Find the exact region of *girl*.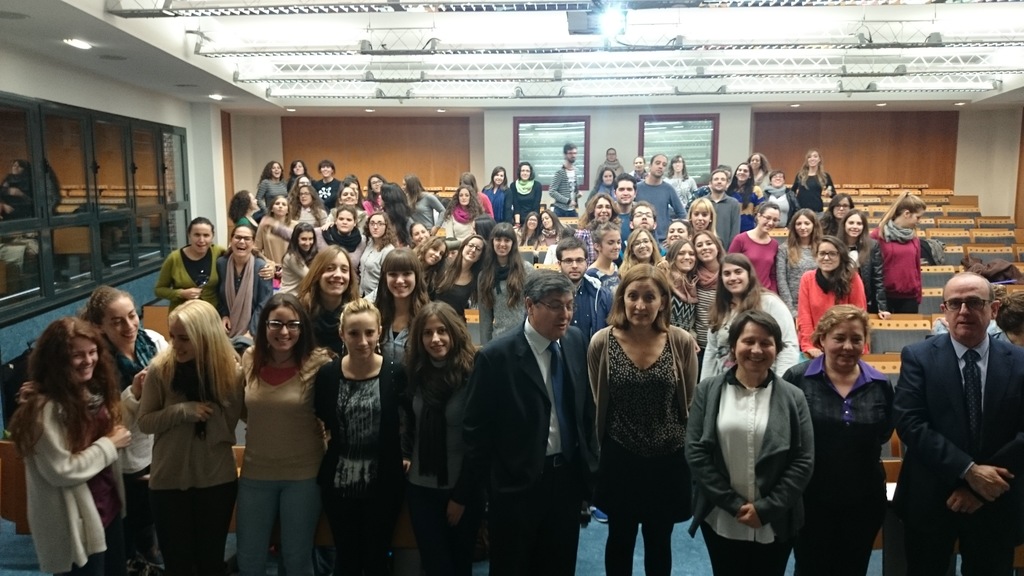
Exact region: (656,237,700,353).
